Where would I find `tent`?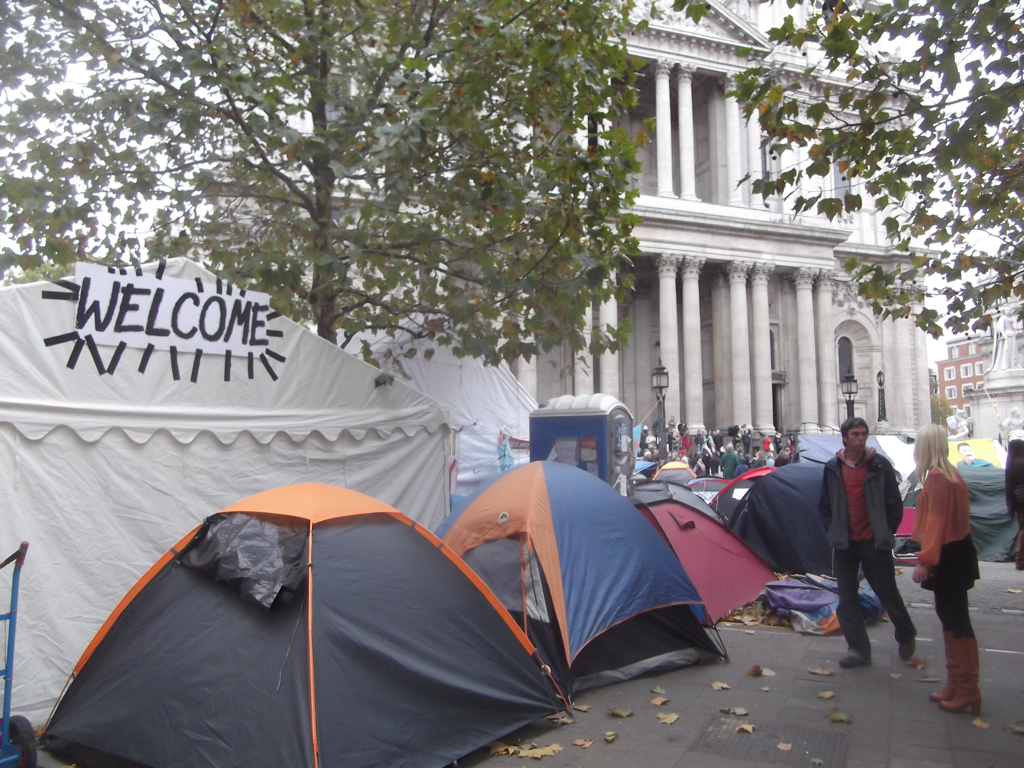
At x1=639, y1=482, x2=779, y2=632.
